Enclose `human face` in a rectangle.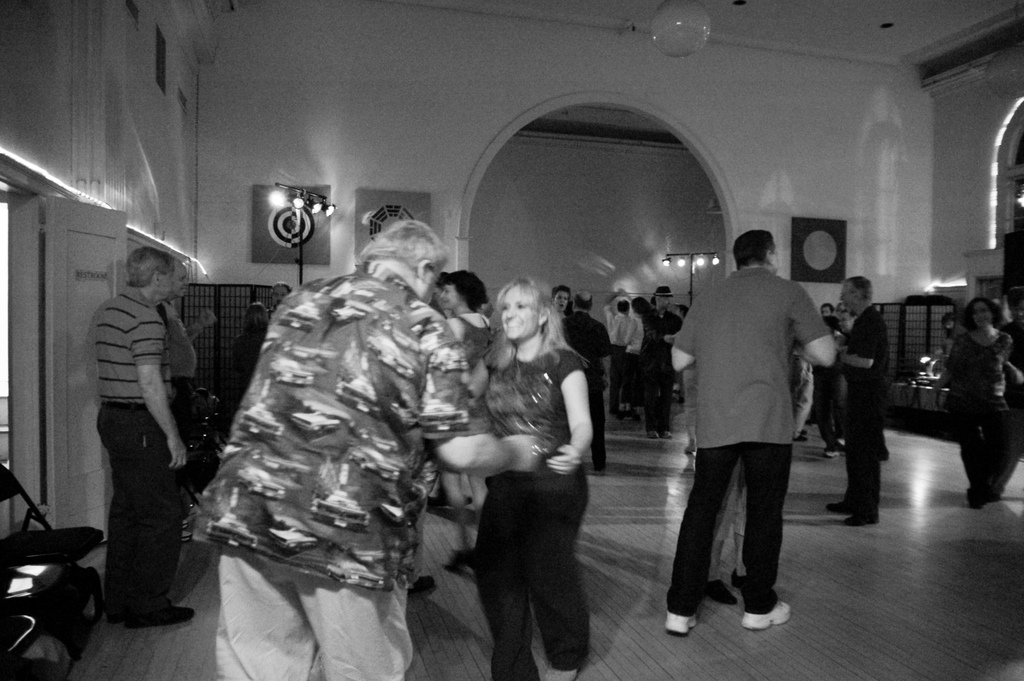
l=664, t=291, r=671, b=305.
